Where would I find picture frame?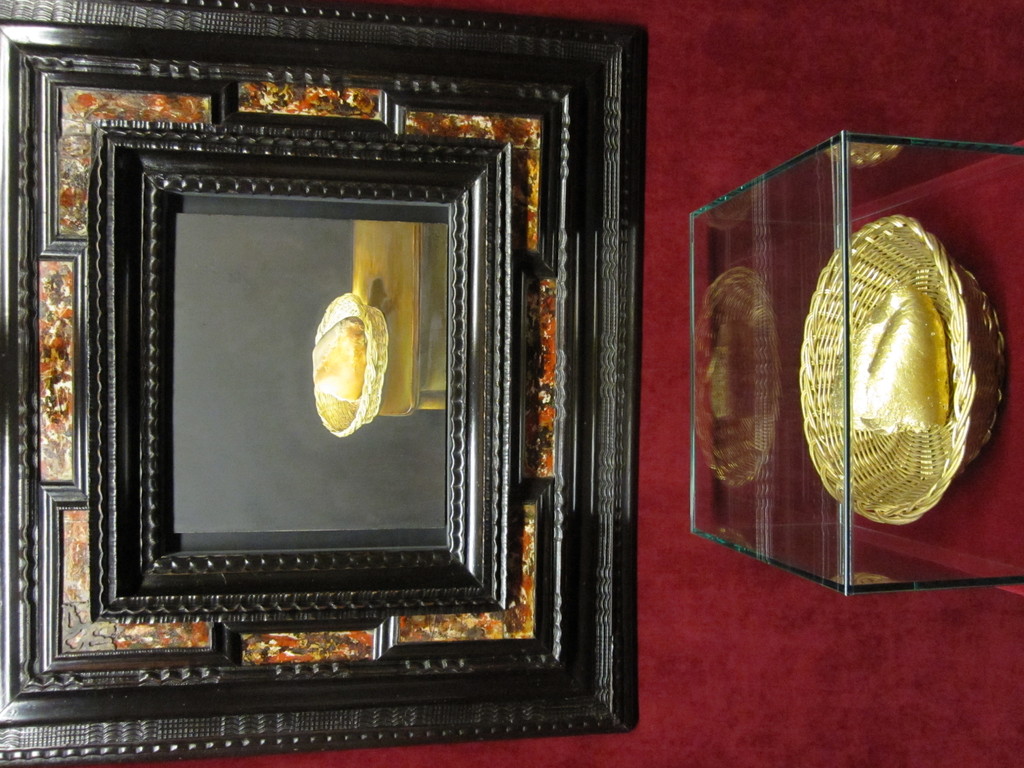
At left=0, top=0, right=652, bottom=767.
